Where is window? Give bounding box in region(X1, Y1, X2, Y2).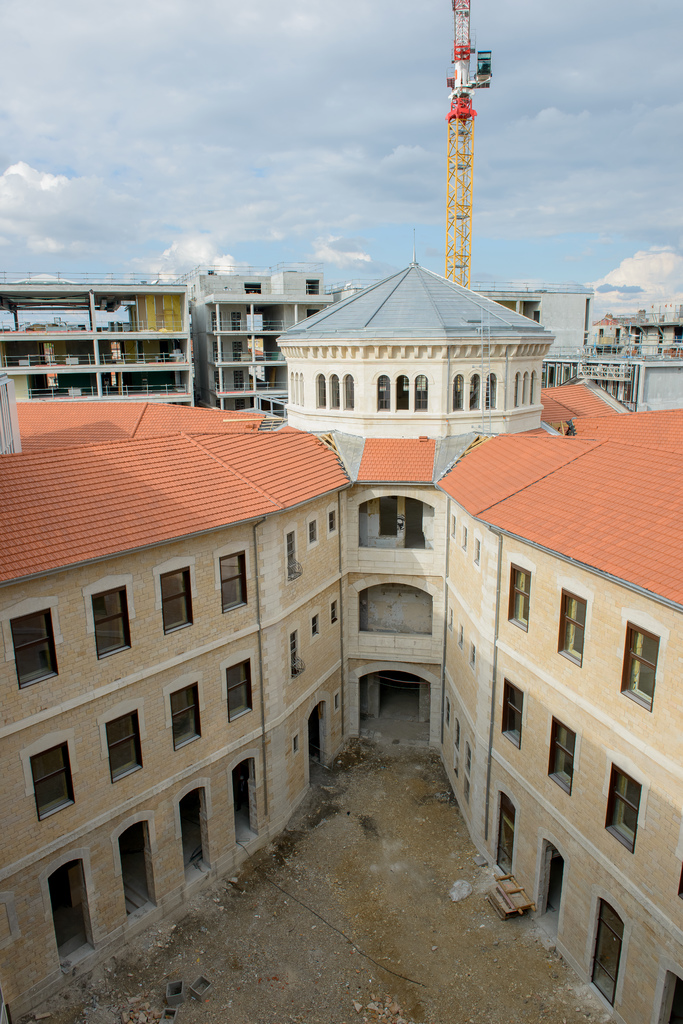
region(506, 562, 534, 632).
